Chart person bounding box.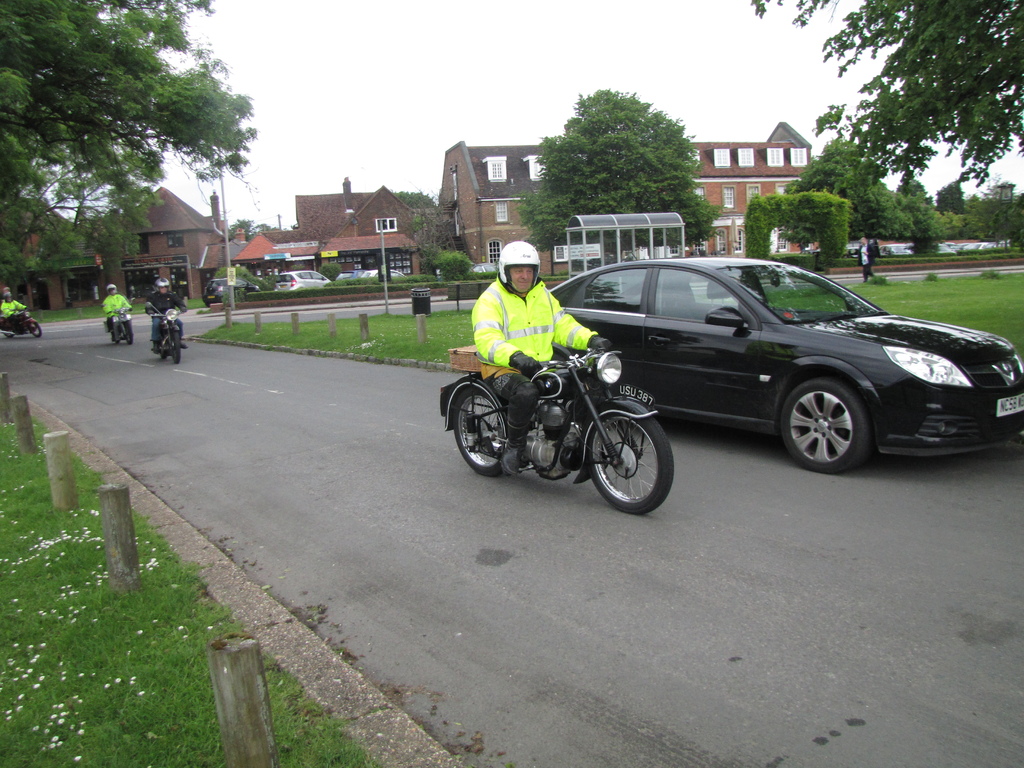
Charted: crop(0, 284, 31, 328).
